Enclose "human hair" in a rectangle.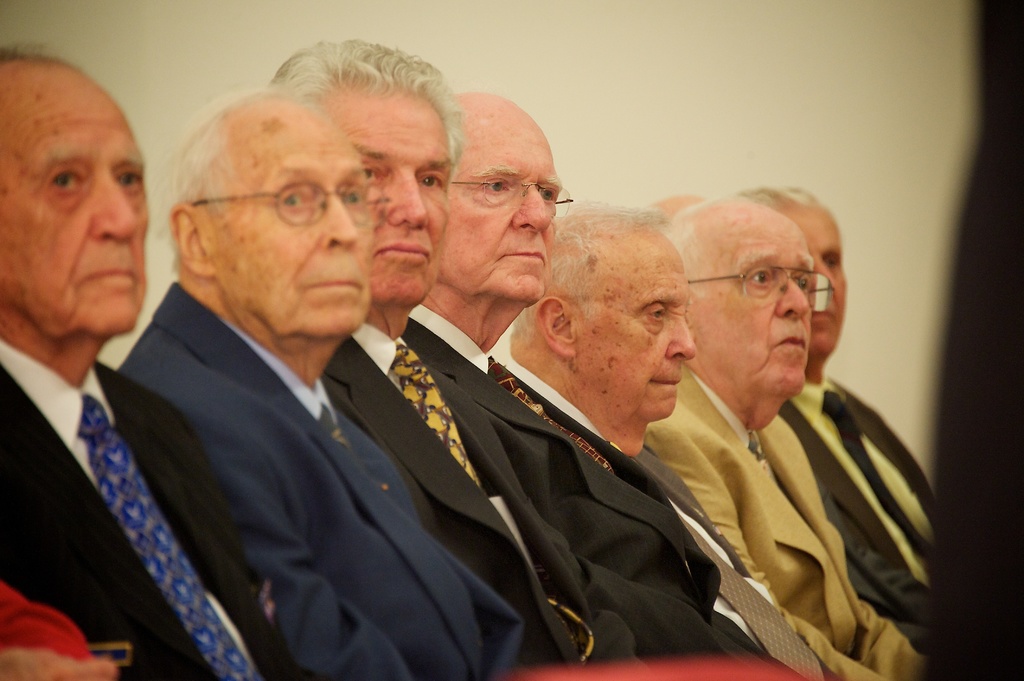
select_region(509, 202, 680, 343).
